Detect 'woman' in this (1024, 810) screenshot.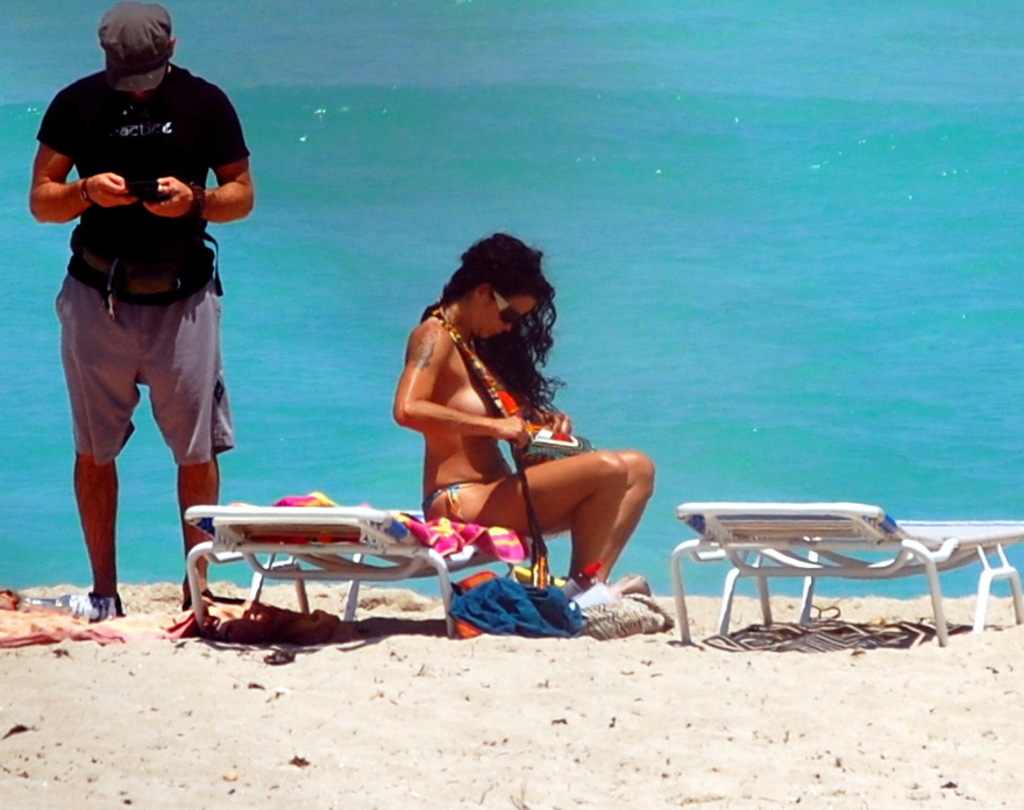
Detection: 385, 237, 655, 619.
